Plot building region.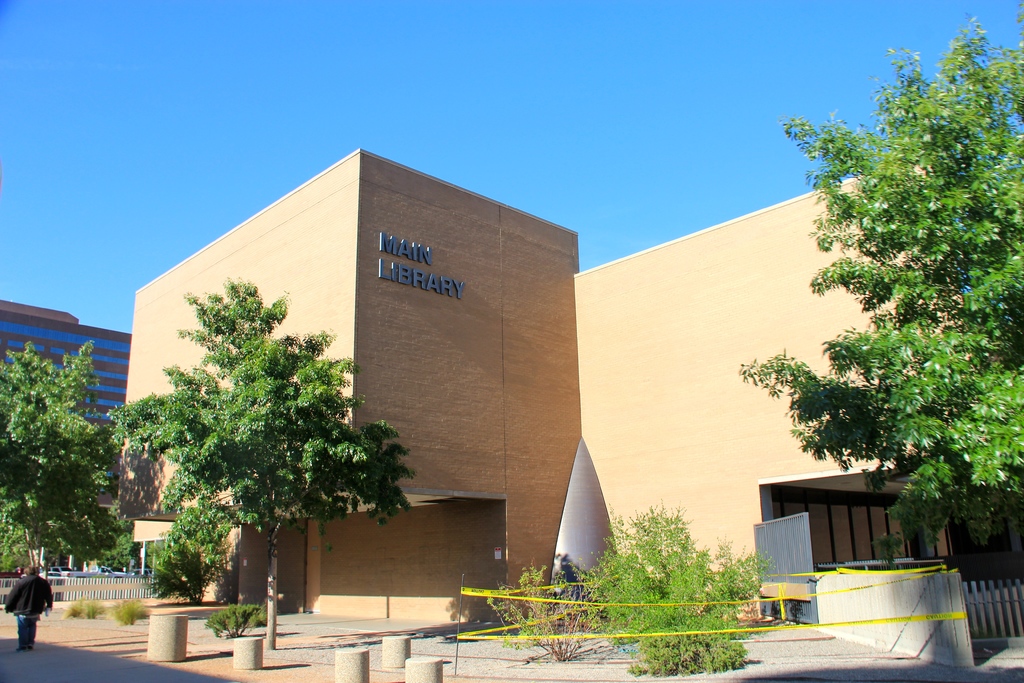
Plotted at 111 139 1023 625.
